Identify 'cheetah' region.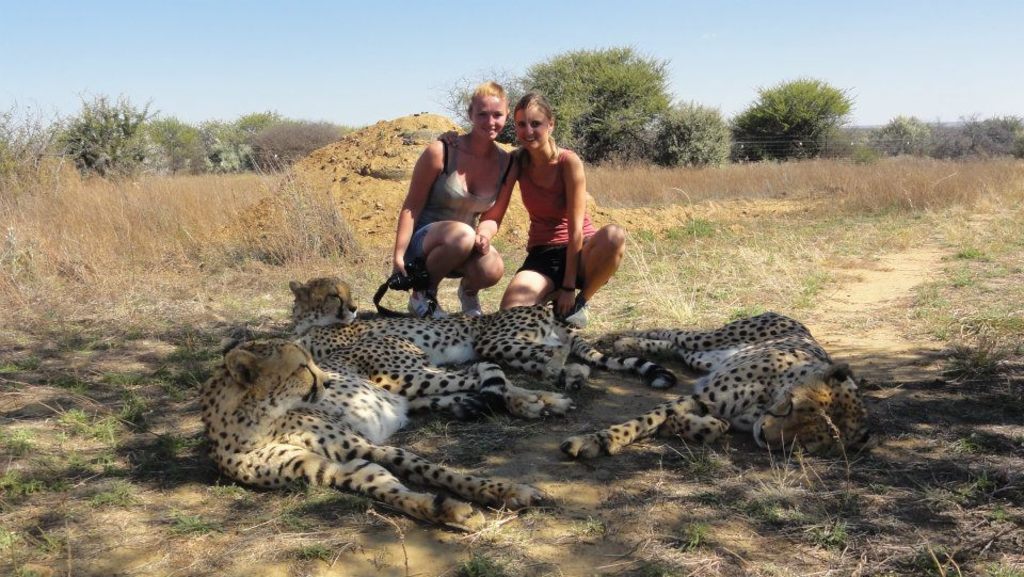
Region: <region>564, 309, 869, 464</region>.
